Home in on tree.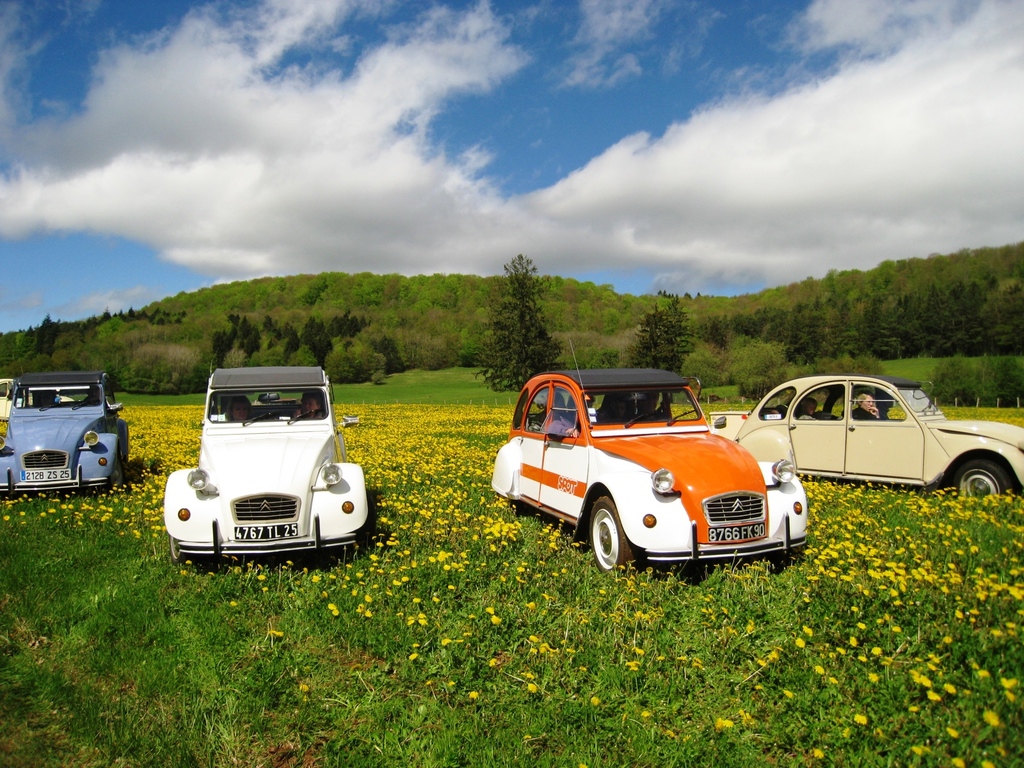
Homed in at {"left": 695, "top": 267, "right": 1023, "bottom": 366}.
